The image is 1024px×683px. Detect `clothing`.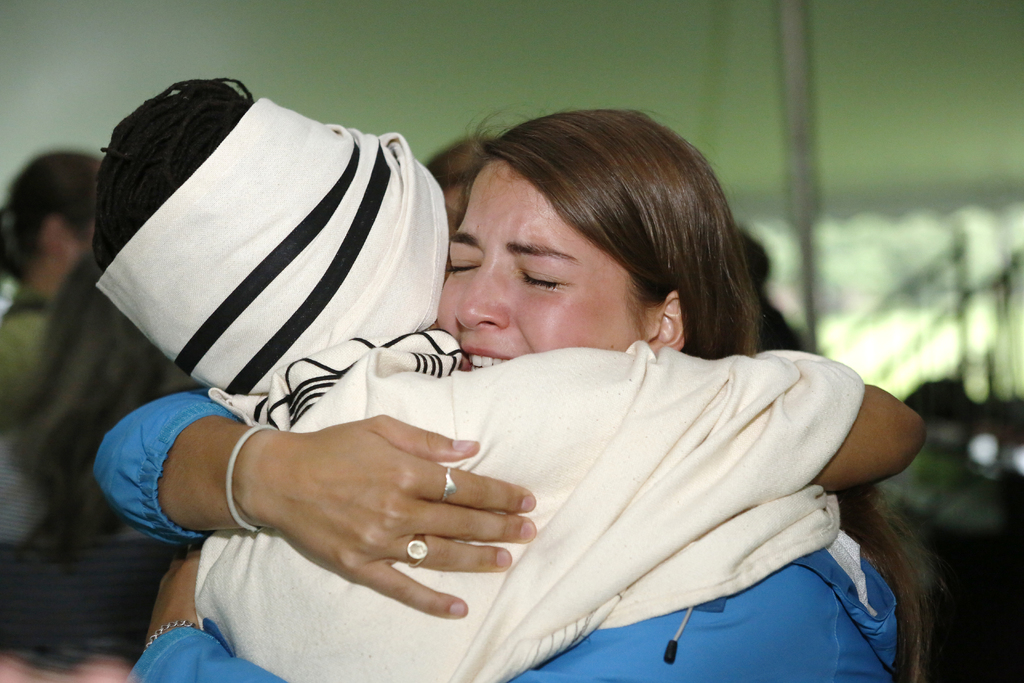
Detection: bbox=(182, 315, 867, 682).
